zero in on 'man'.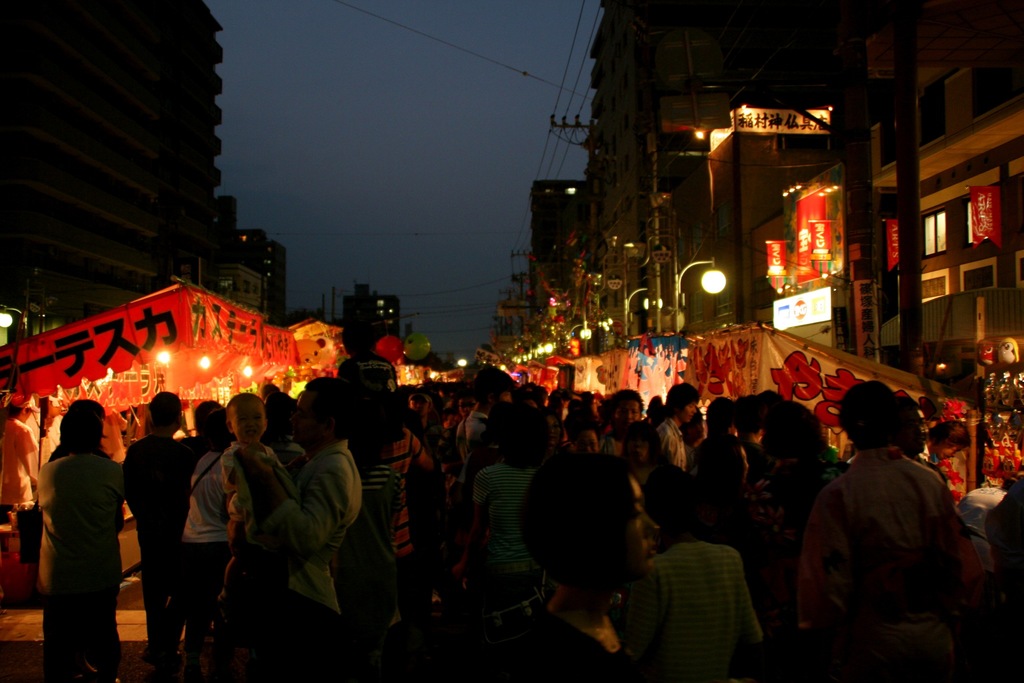
Zeroed in: <box>227,368,369,618</box>.
